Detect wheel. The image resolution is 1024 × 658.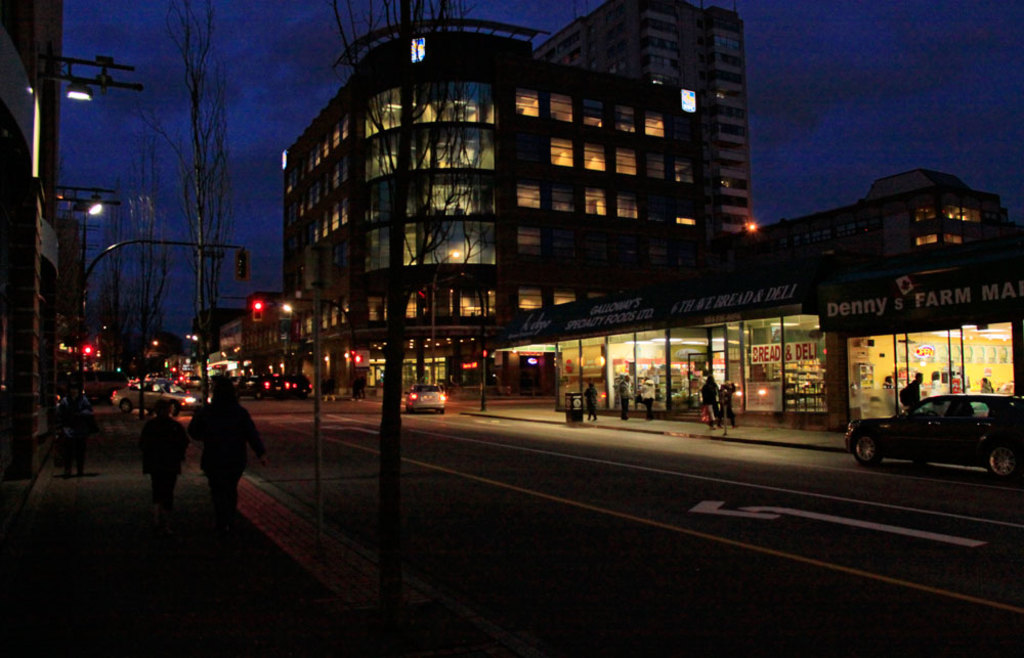
<box>121,400,131,409</box>.
